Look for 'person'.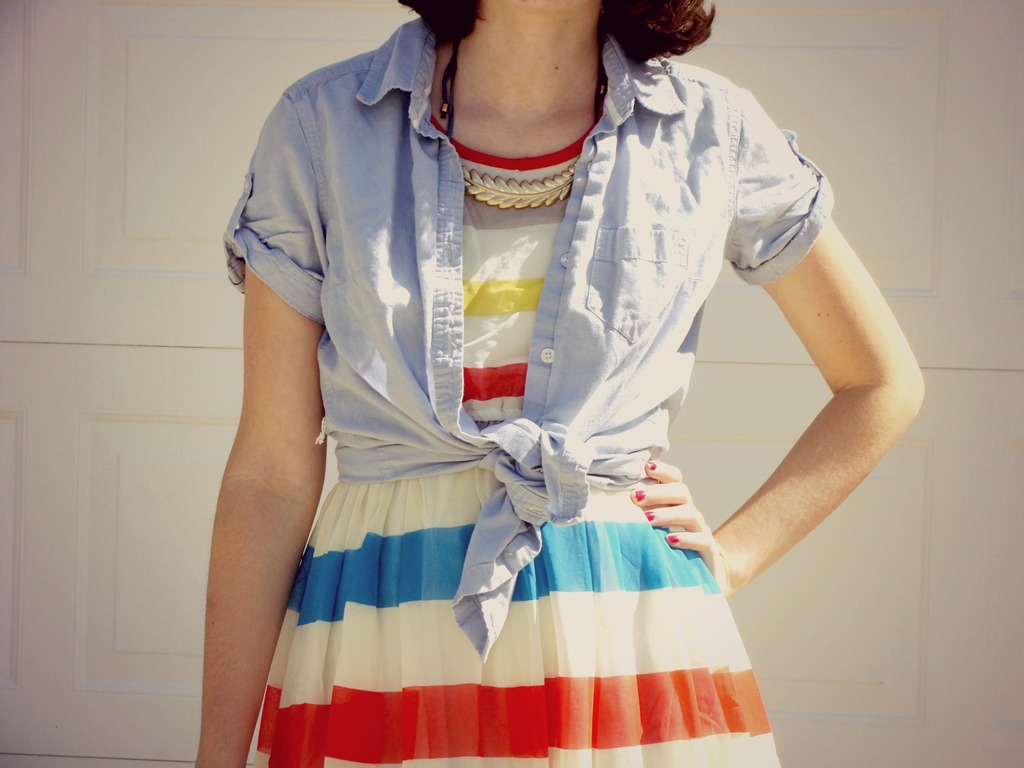
Found: {"left": 184, "top": 0, "right": 927, "bottom": 767}.
